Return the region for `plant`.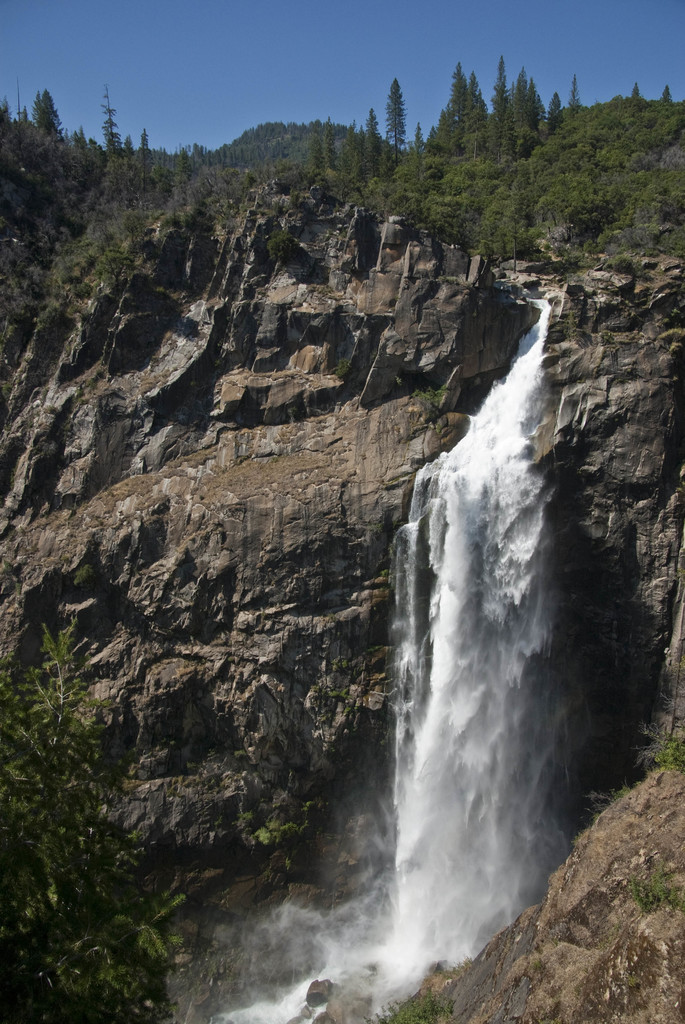
bbox(0, 51, 684, 371).
